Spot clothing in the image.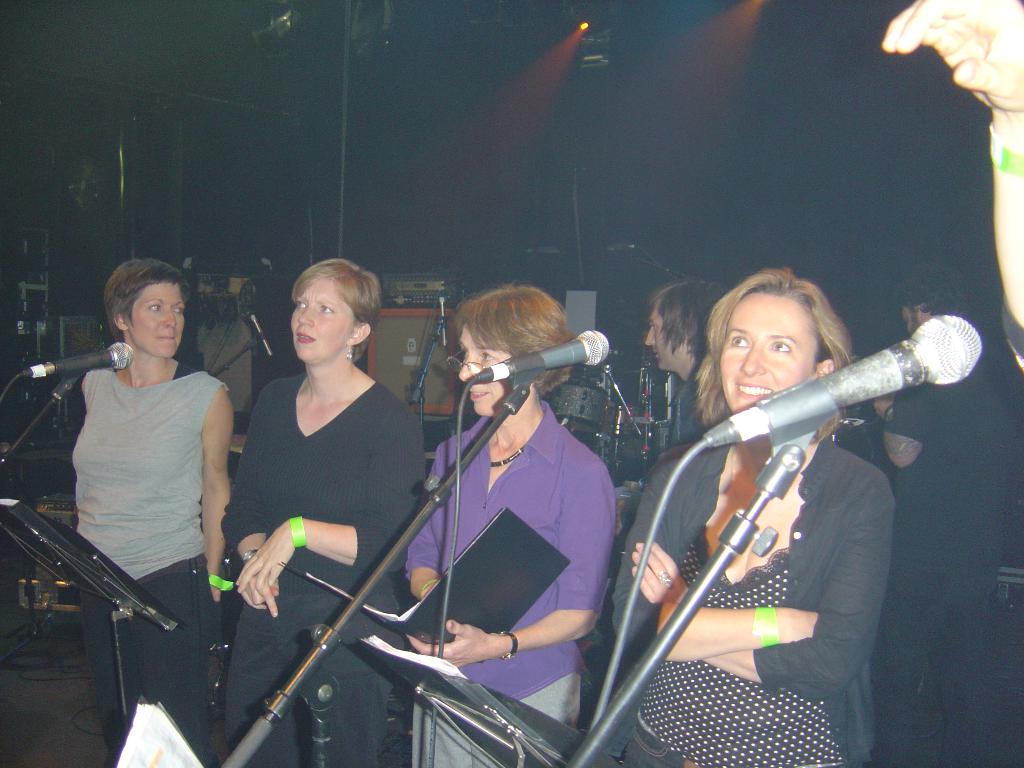
clothing found at crop(216, 369, 432, 767).
